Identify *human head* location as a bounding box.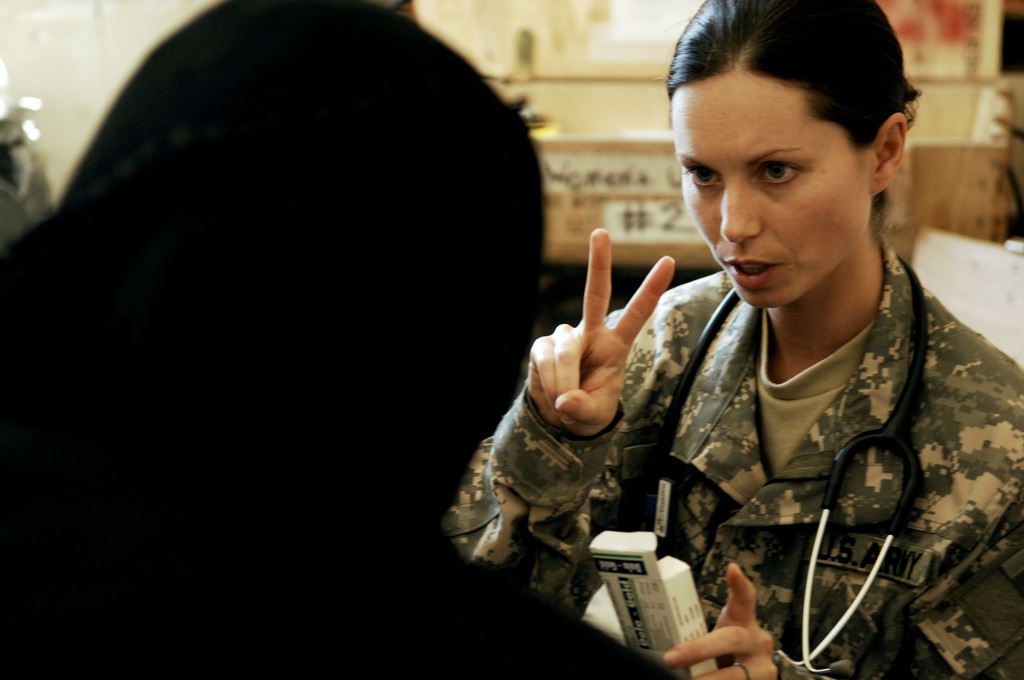
locate(58, 0, 542, 508).
